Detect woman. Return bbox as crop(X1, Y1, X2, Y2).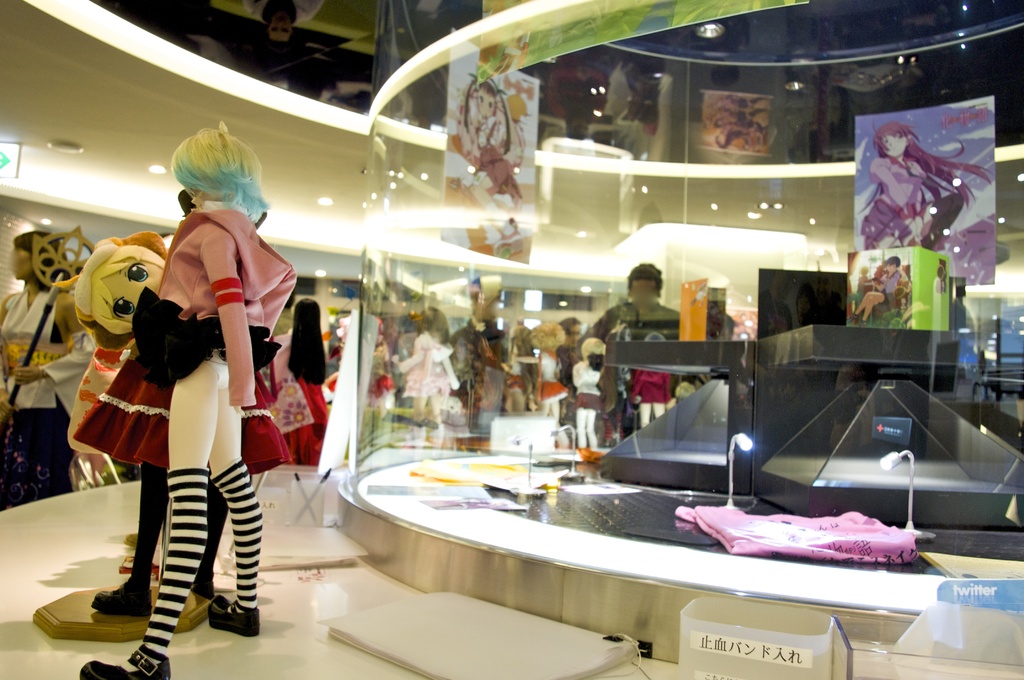
crop(60, 232, 236, 617).
